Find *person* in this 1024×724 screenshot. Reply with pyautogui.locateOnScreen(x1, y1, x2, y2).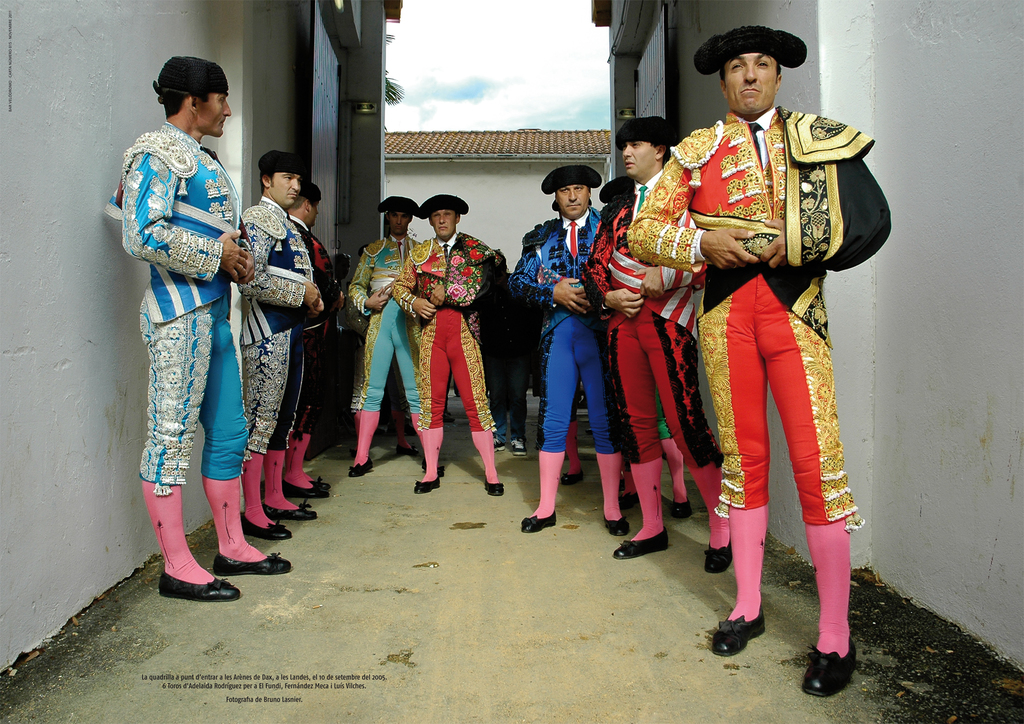
pyautogui.locateOnScreen(129, 48, 261, 606).
